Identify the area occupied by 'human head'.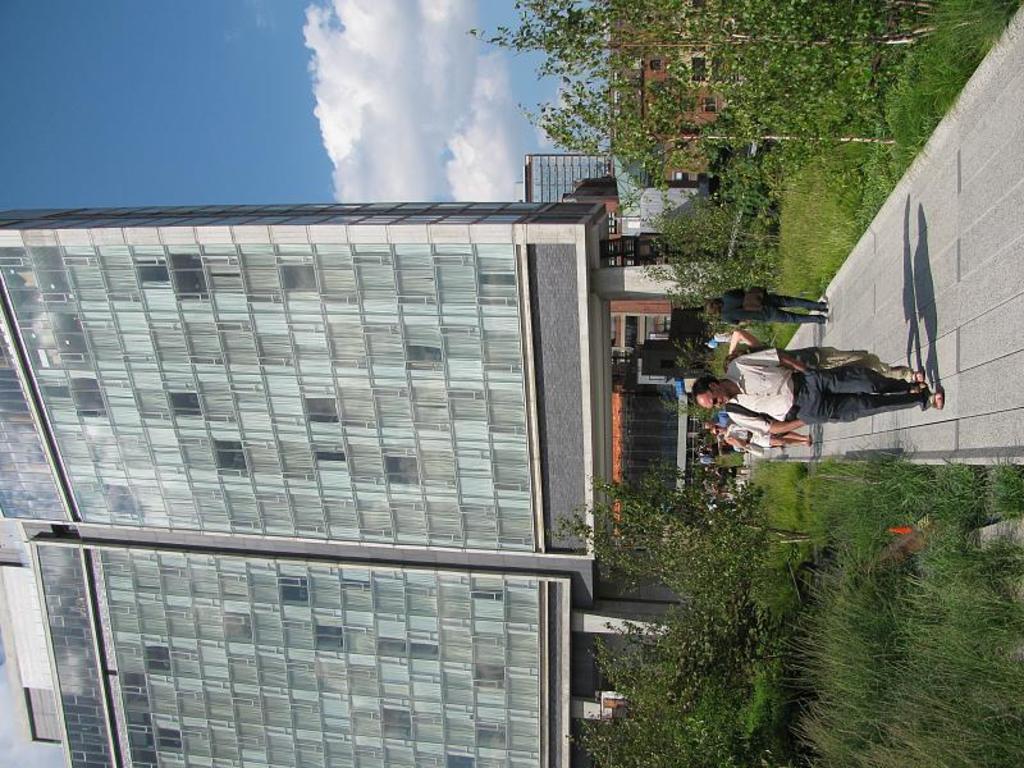
Area: l=700, t=296, r=728, b=320.
